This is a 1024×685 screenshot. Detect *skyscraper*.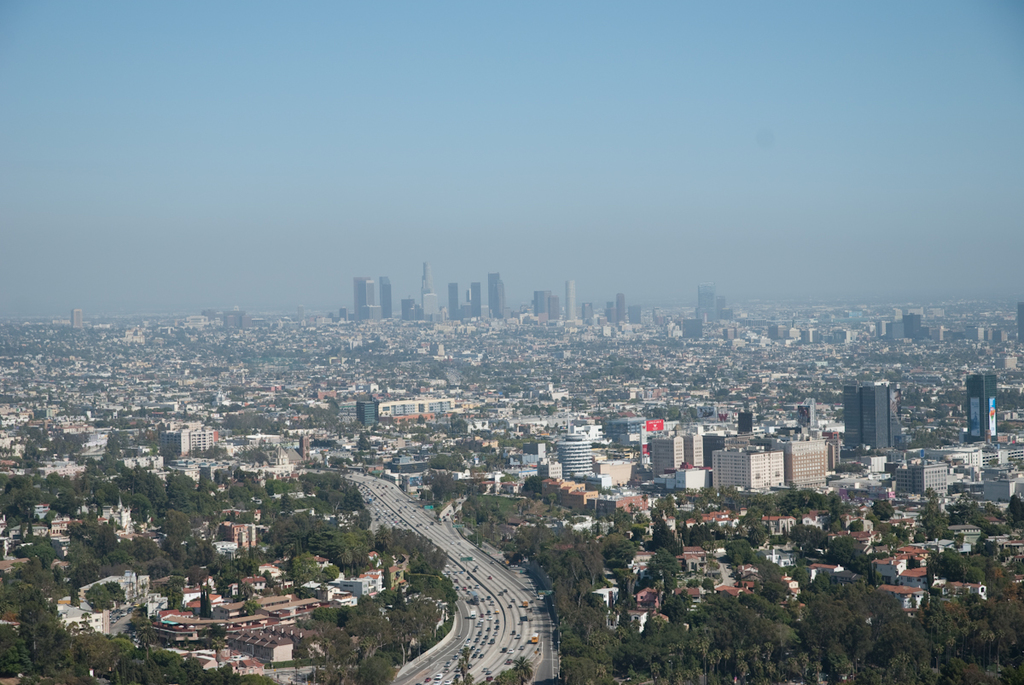
bbox=(378, 277, 393, 318).
